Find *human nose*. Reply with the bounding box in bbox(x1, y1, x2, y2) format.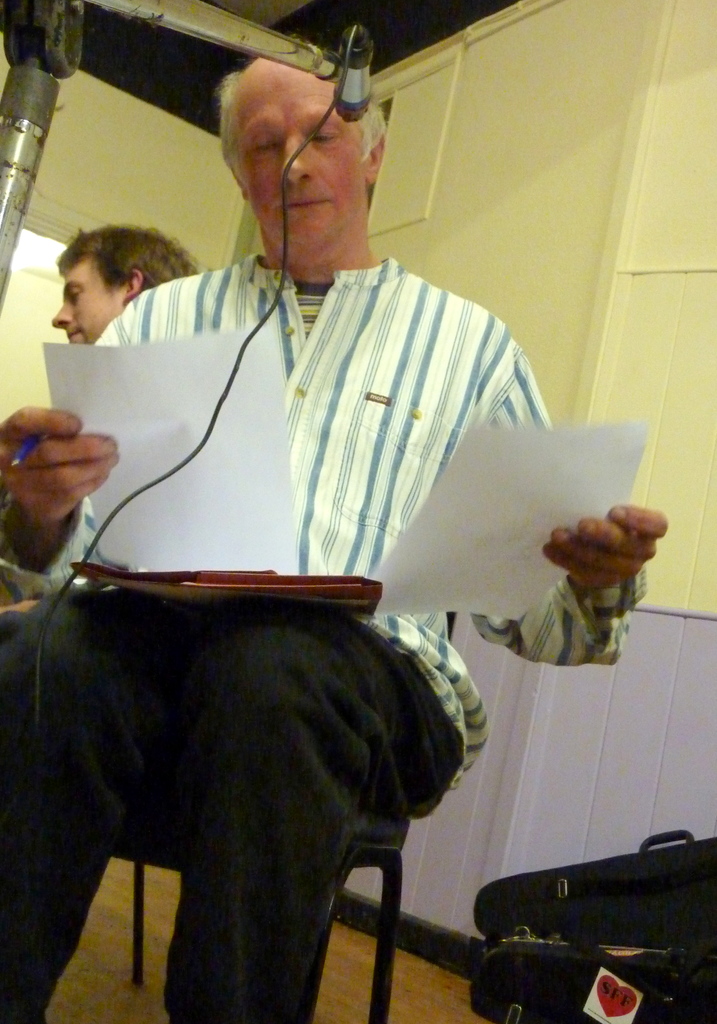
bbox(53, 300, 77, 326).
